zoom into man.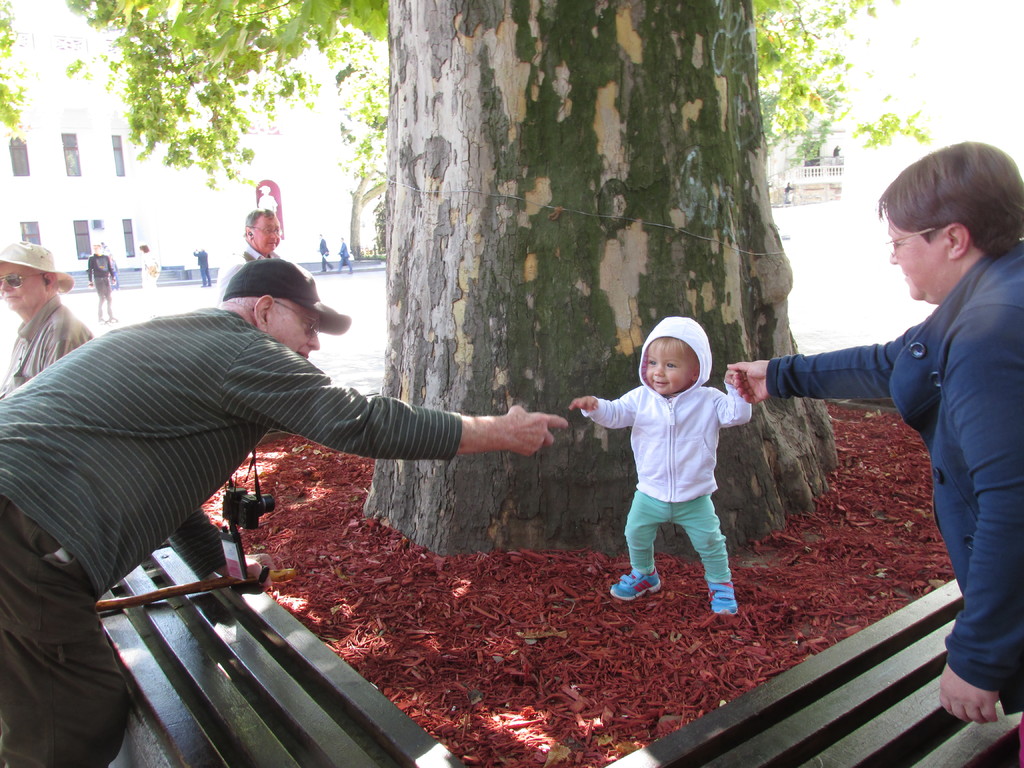
Zoom target: BBox(192, 249, 211, 289).
